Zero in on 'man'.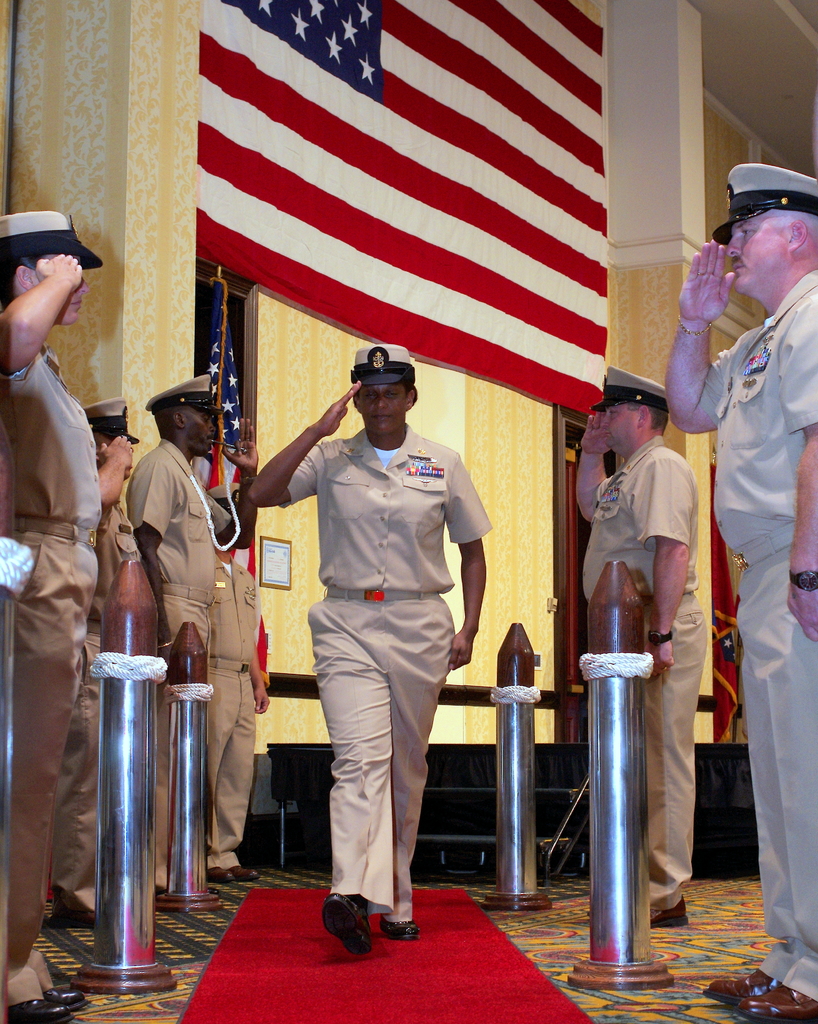
Zeroed in: crop(0, 204, 102, 1023).
